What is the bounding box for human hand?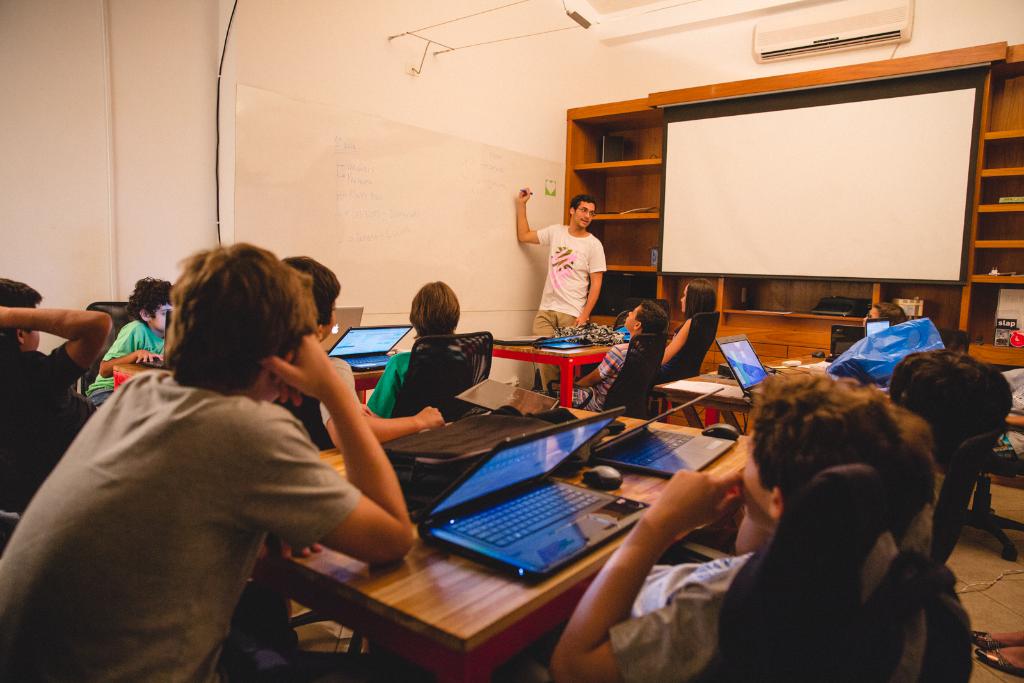
[258,536,323,562].
